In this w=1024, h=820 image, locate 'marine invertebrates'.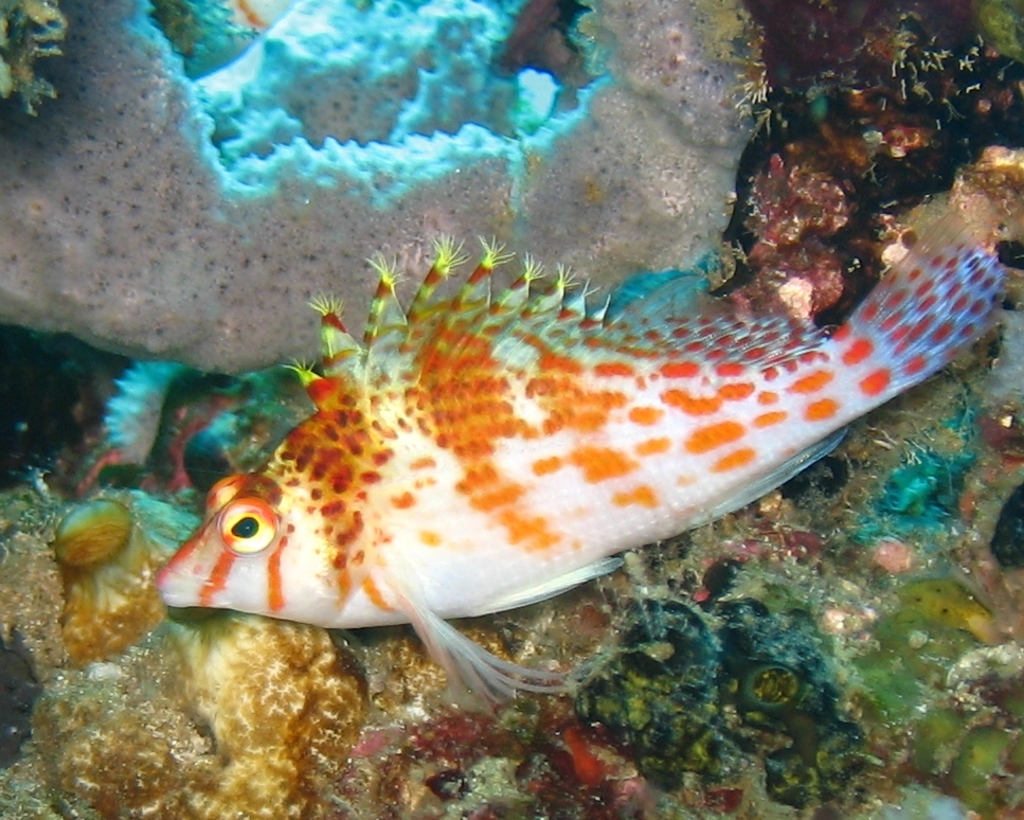
Bounding box: locate(284, 208, 1003, 672).
